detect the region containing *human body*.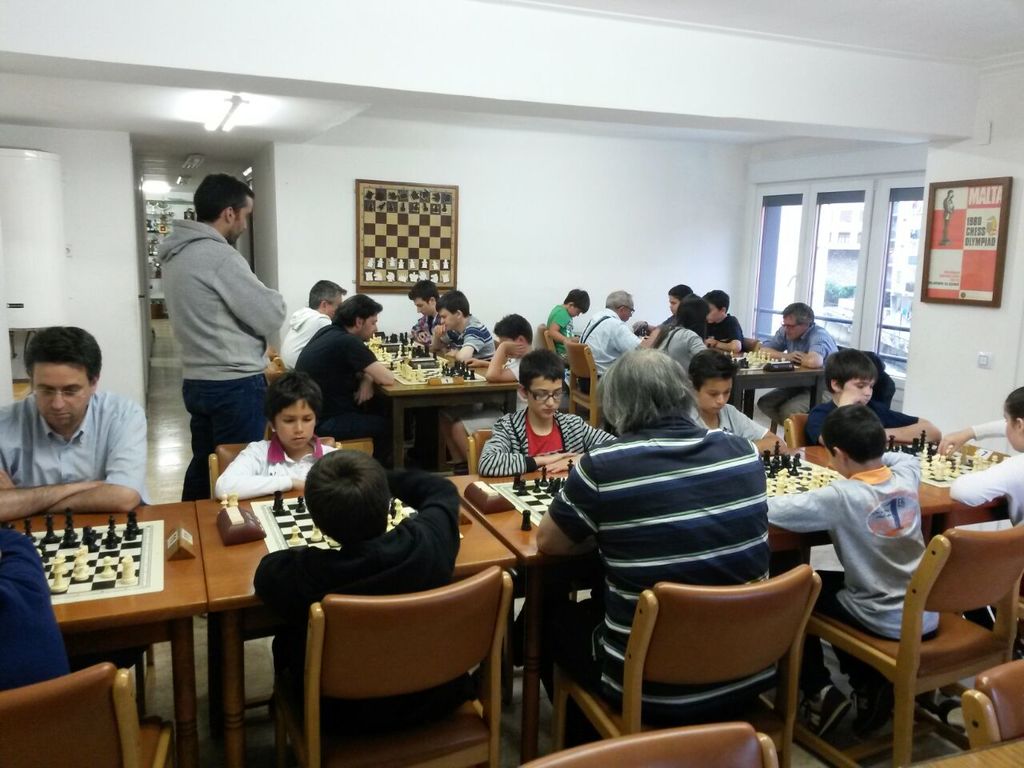
423, 284, 494, 362.
